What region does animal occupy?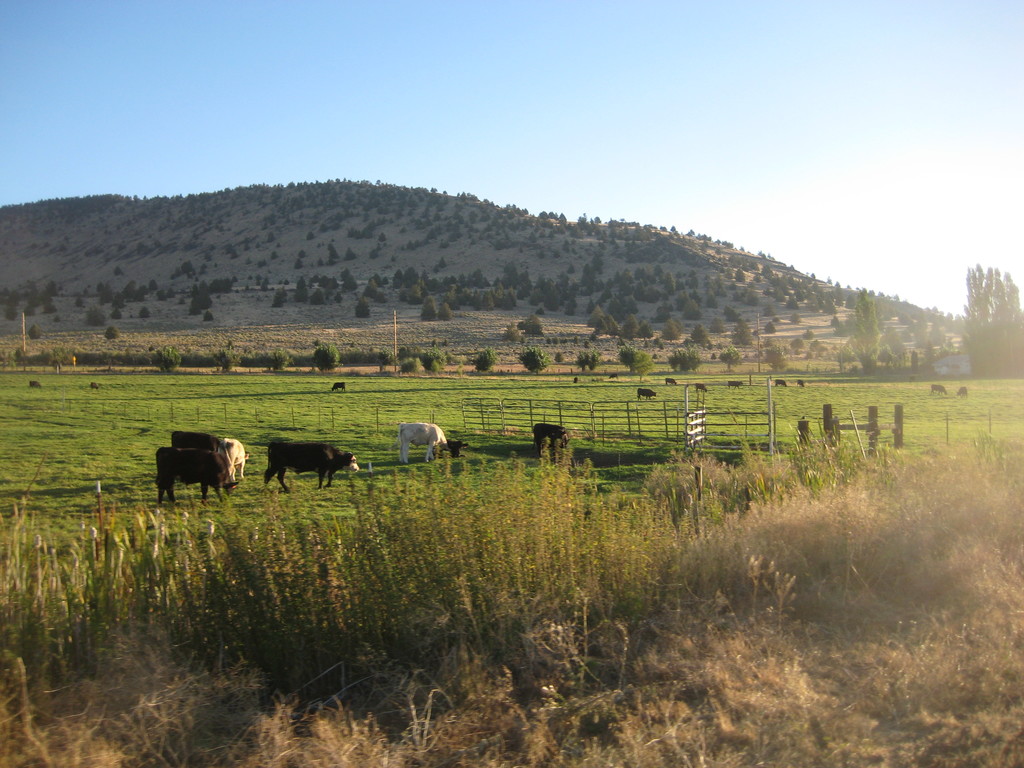
left=533, top=425, right=568, bottom=454.
